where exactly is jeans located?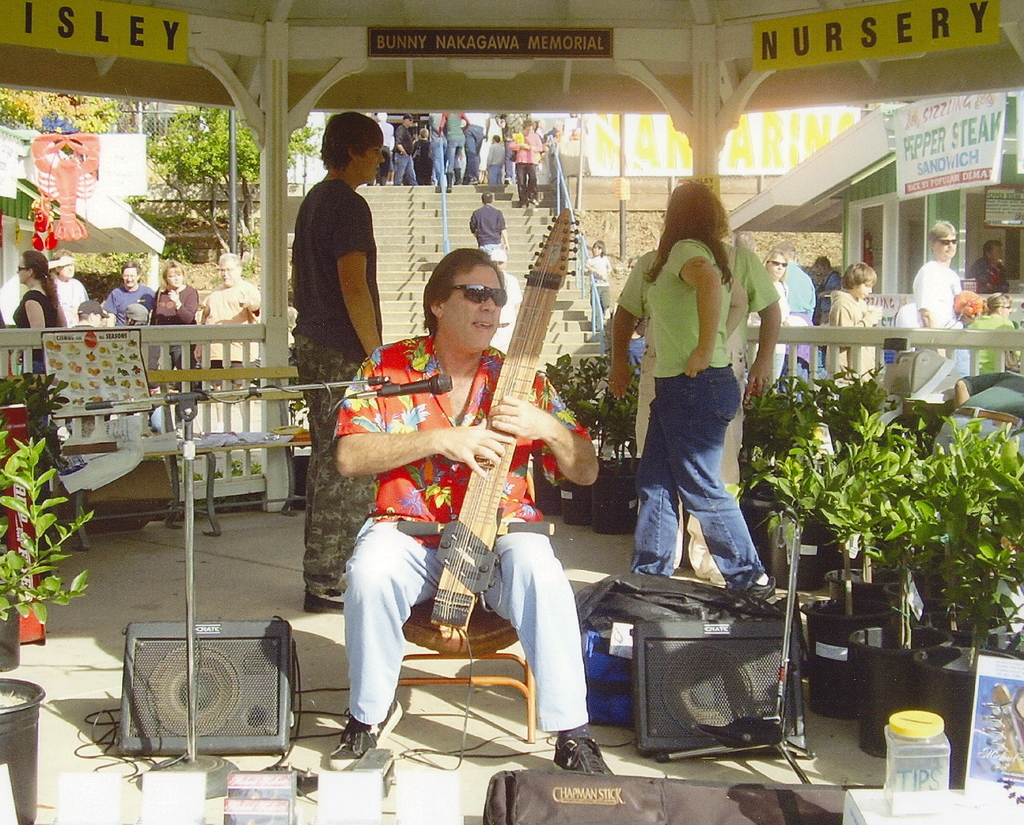
Its bounding box is detection(433, 134, 448, 183).
